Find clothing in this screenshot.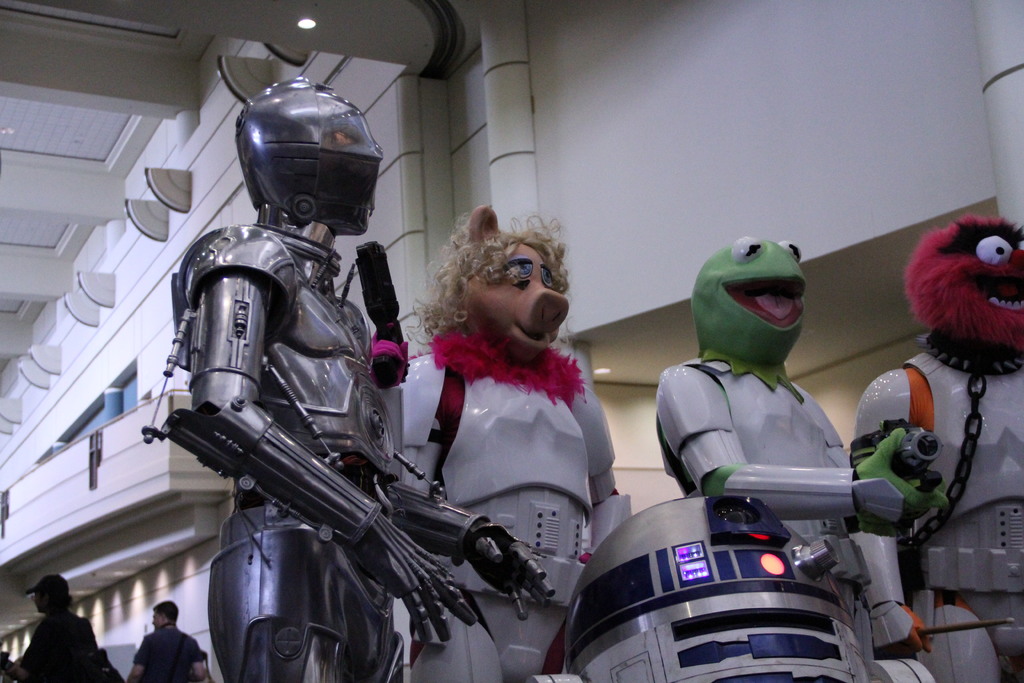
The bounding box for clothing is (left=12, top=607, right=114, bottom=682).
